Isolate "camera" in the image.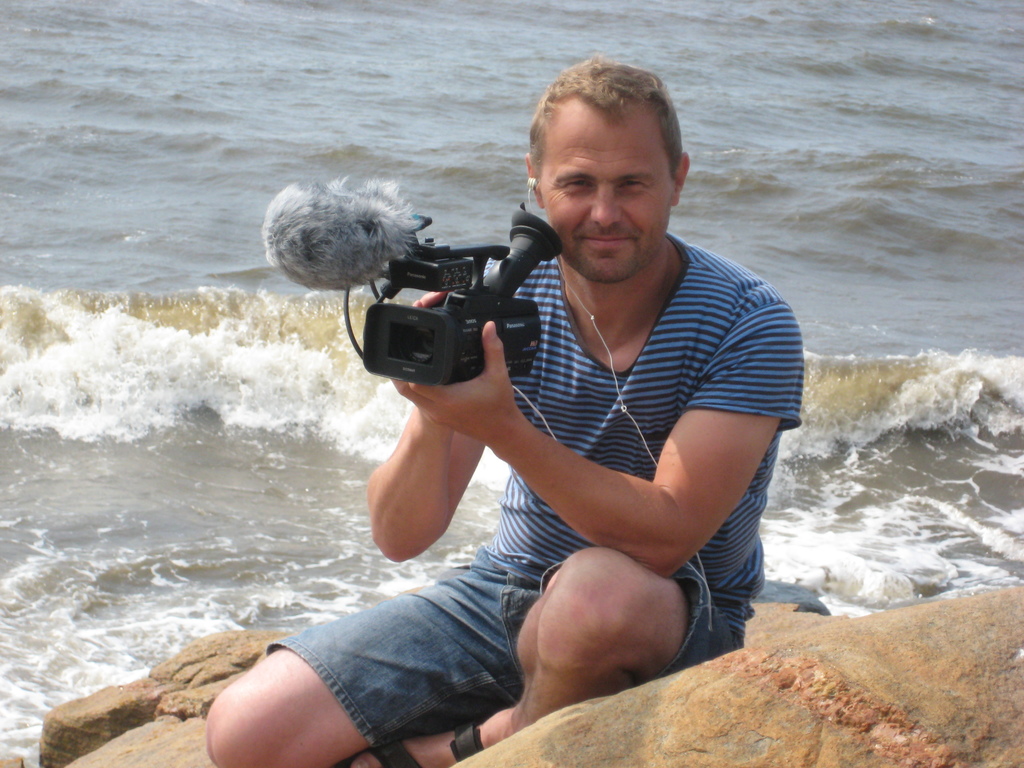
Isolated region: box=[353, 227, 548, 389].
